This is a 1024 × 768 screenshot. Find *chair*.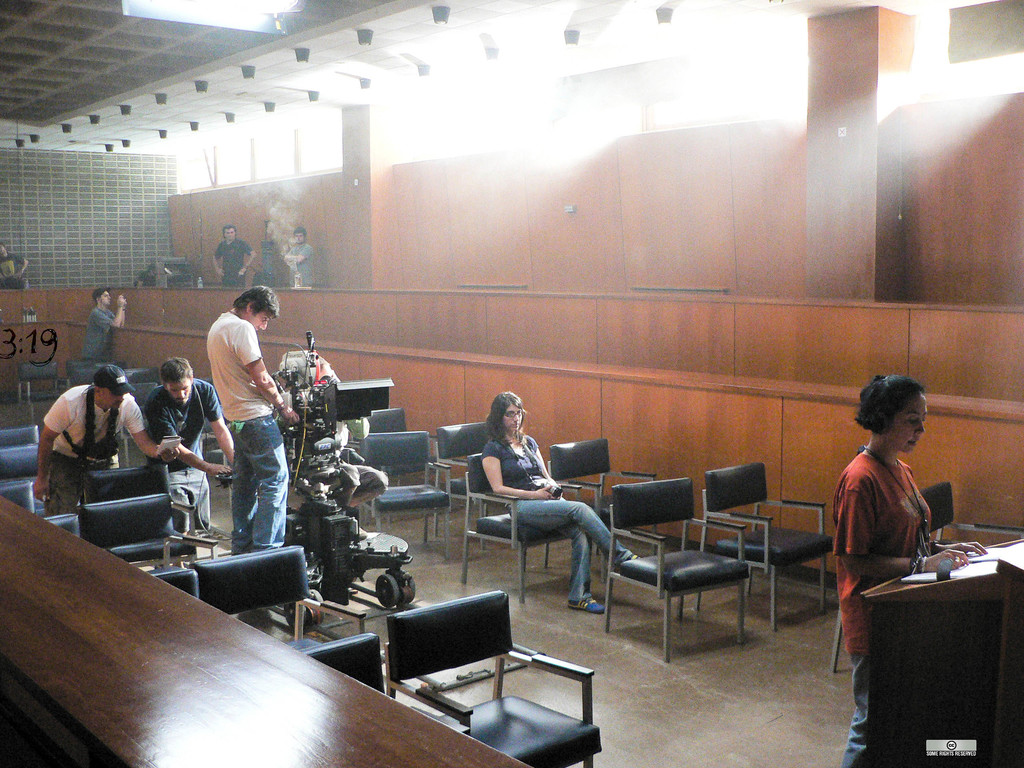
Bounding box: [x1=0, y1=479, x2=34, y2=515].
